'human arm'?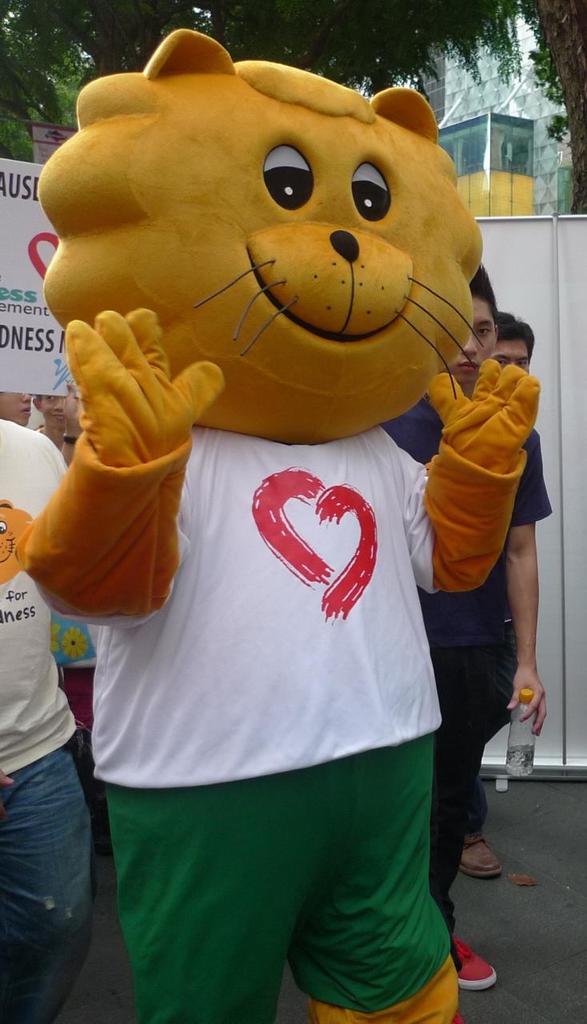
<region>17, 316, 230, 658</region>
